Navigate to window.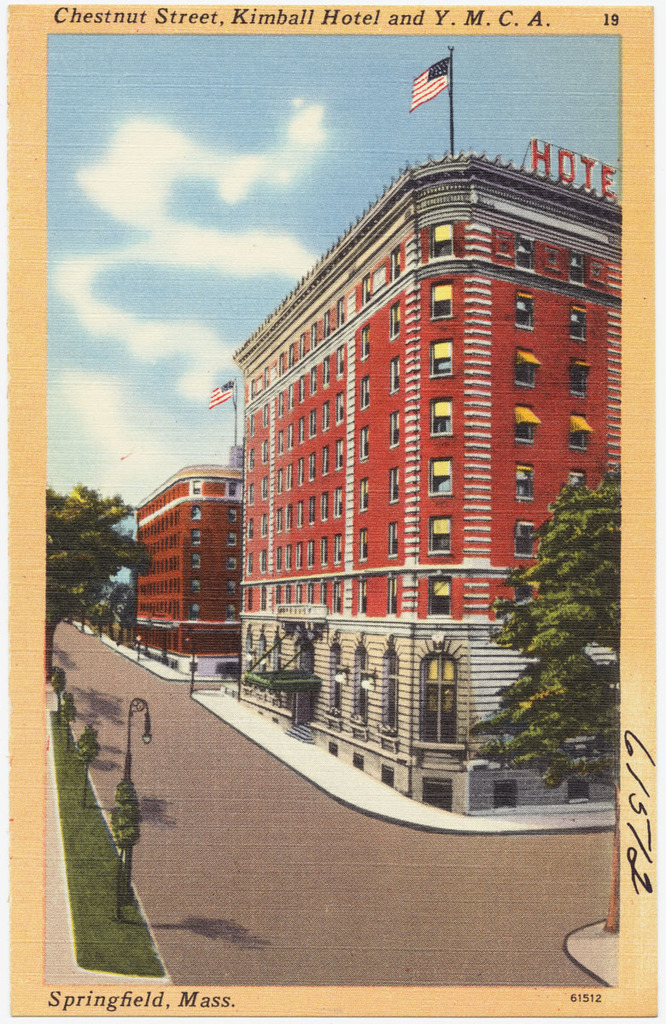
Navigation target: [x1=274, y1=511, x2=284, y2=532].
